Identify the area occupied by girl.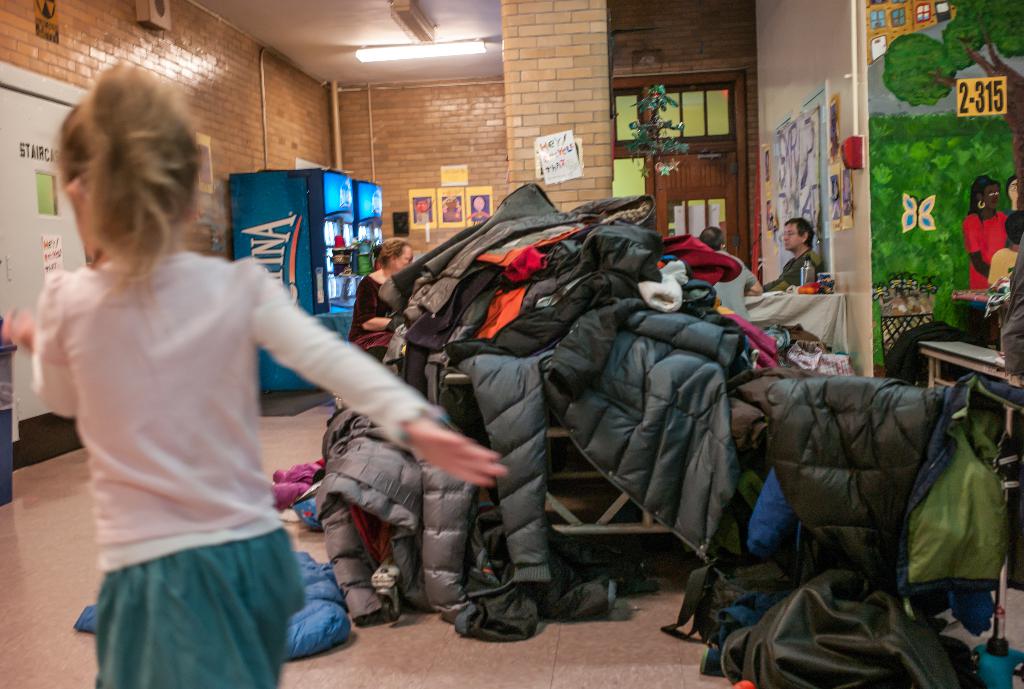
Area: {"x1": 4, "y1": 62, "x2": 508, "y2": 688}.
